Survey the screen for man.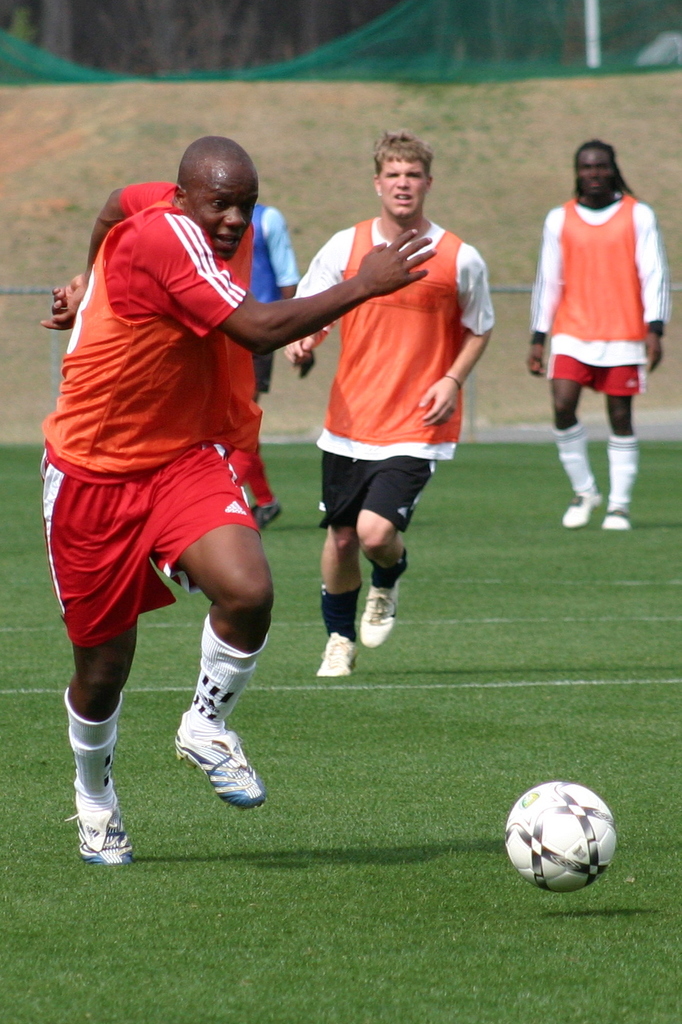
Survey found: (x1=35, y1=125, x2=435, y2=876).
